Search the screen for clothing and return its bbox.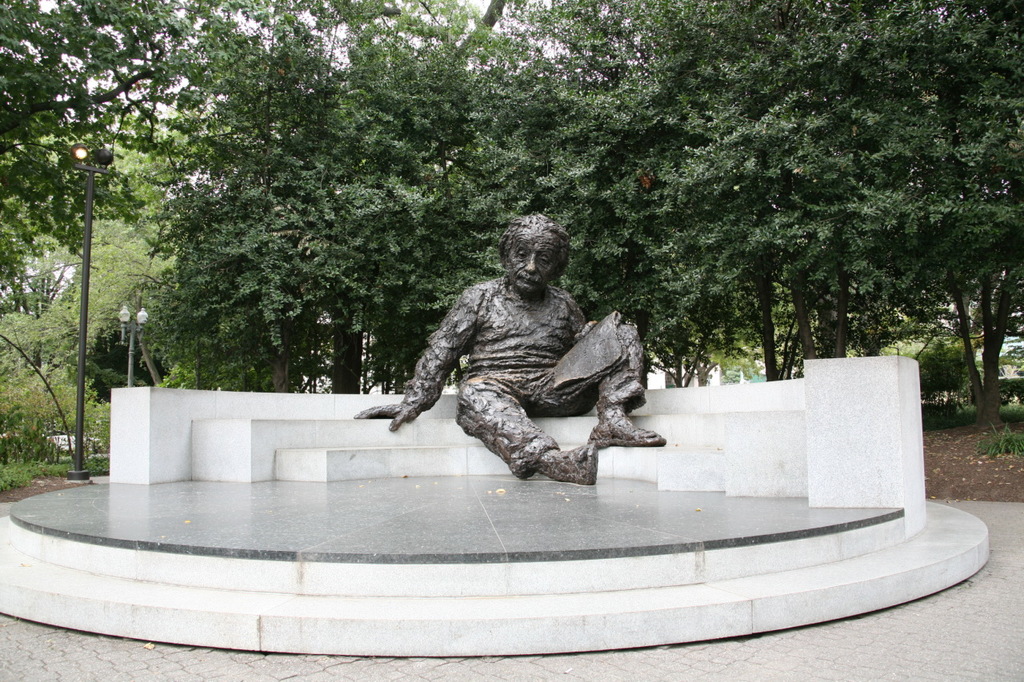
Found: bbox=[372, 261, 670, 493].
